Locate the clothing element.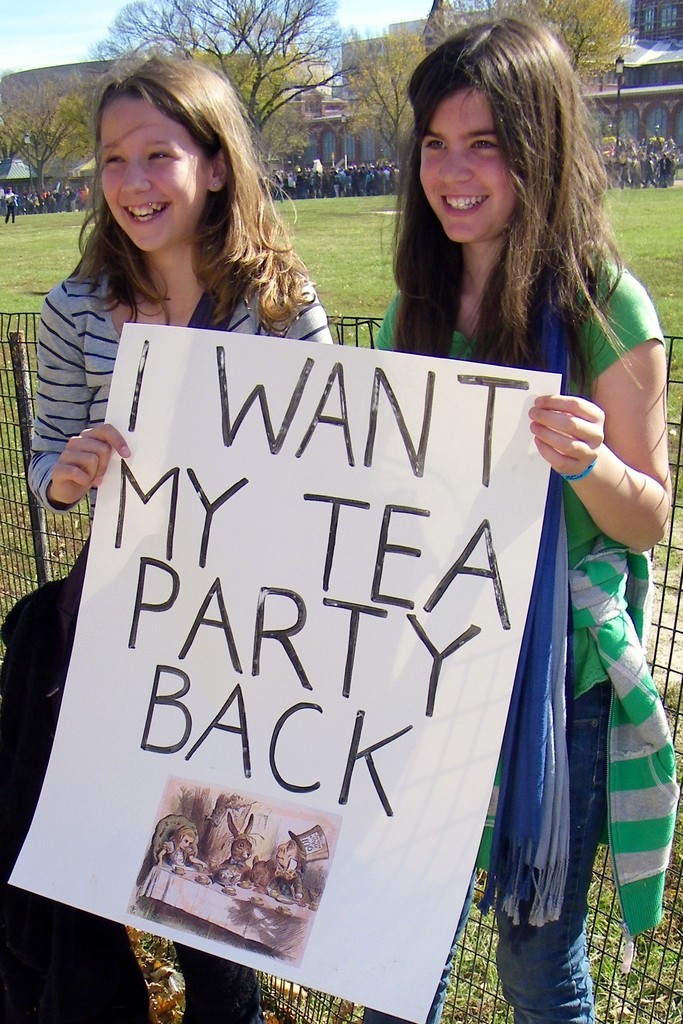
Element bbox: <bbox>165, 837, 205, 879</bbox>.
